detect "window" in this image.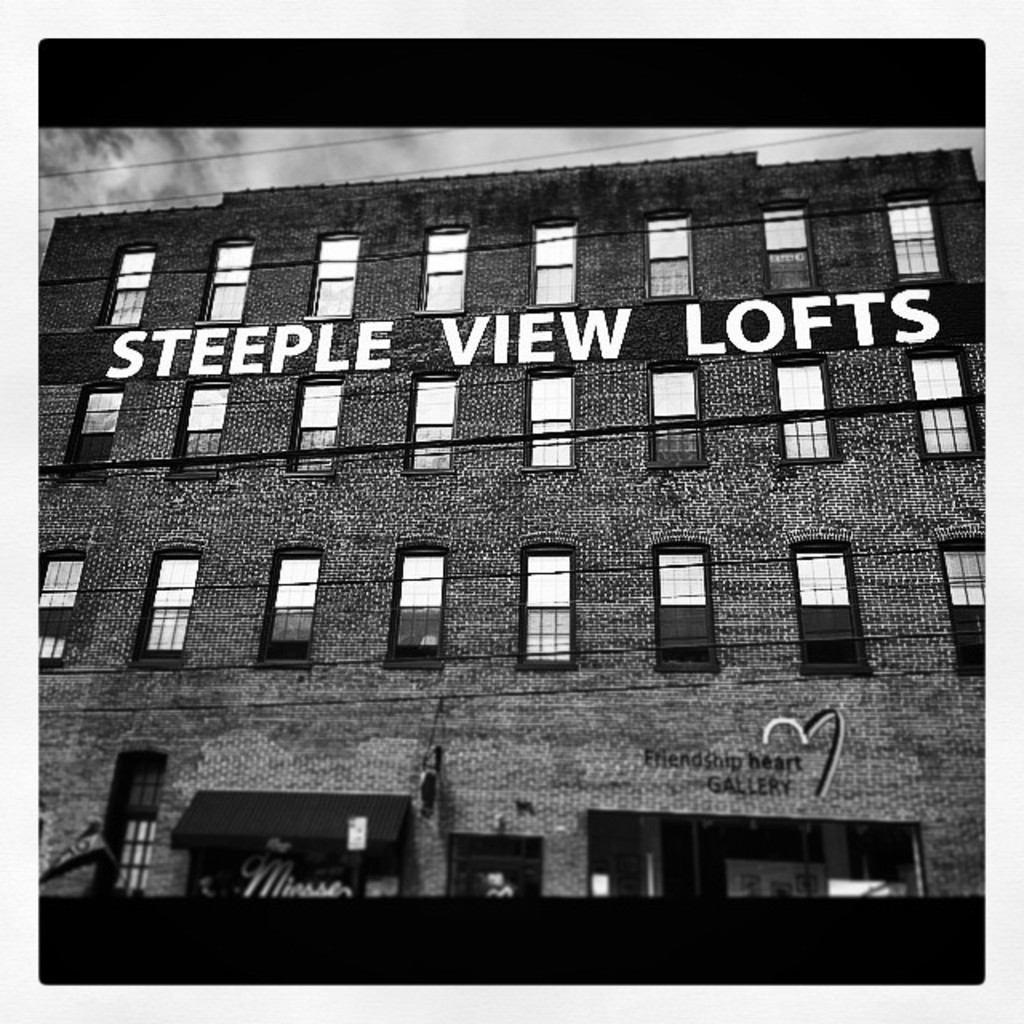
Detection: select_region(96, 242, 163, 326).
